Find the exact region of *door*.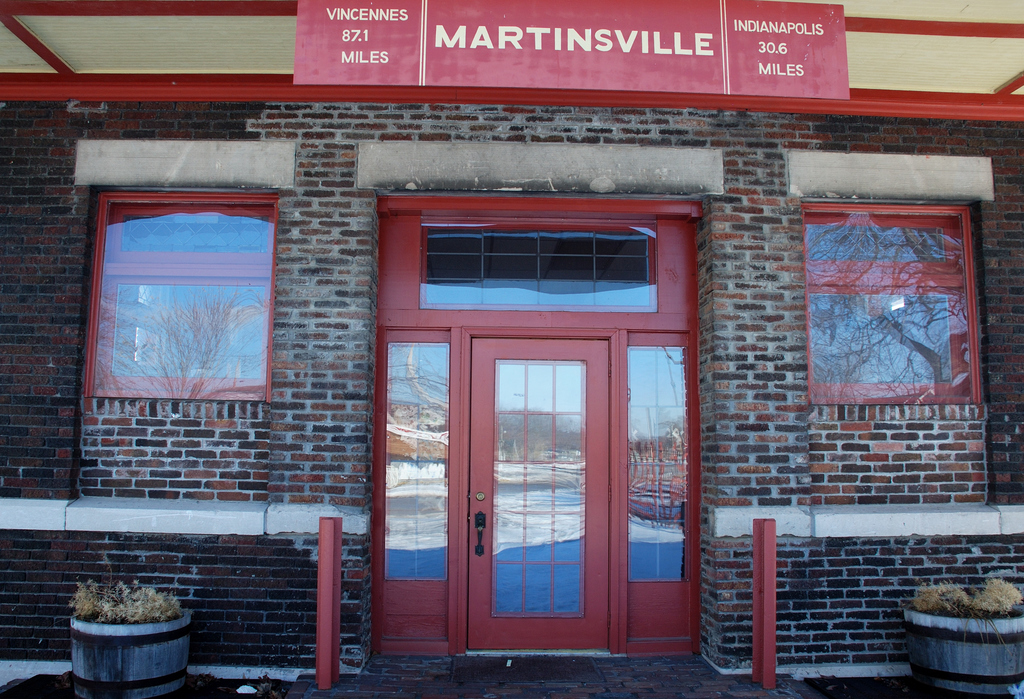
Exact region: [466,335,610,649].
